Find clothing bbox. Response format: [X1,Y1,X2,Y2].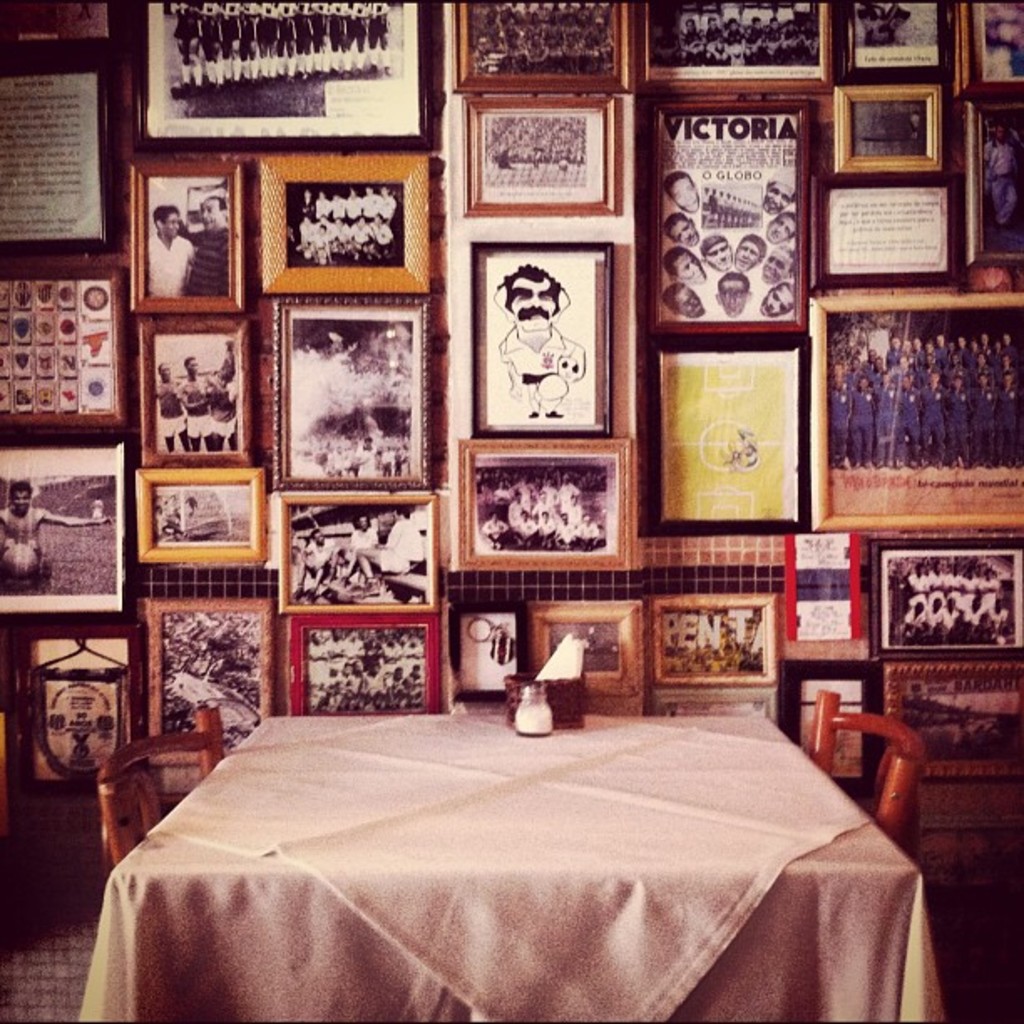
[211,412,239,440].
